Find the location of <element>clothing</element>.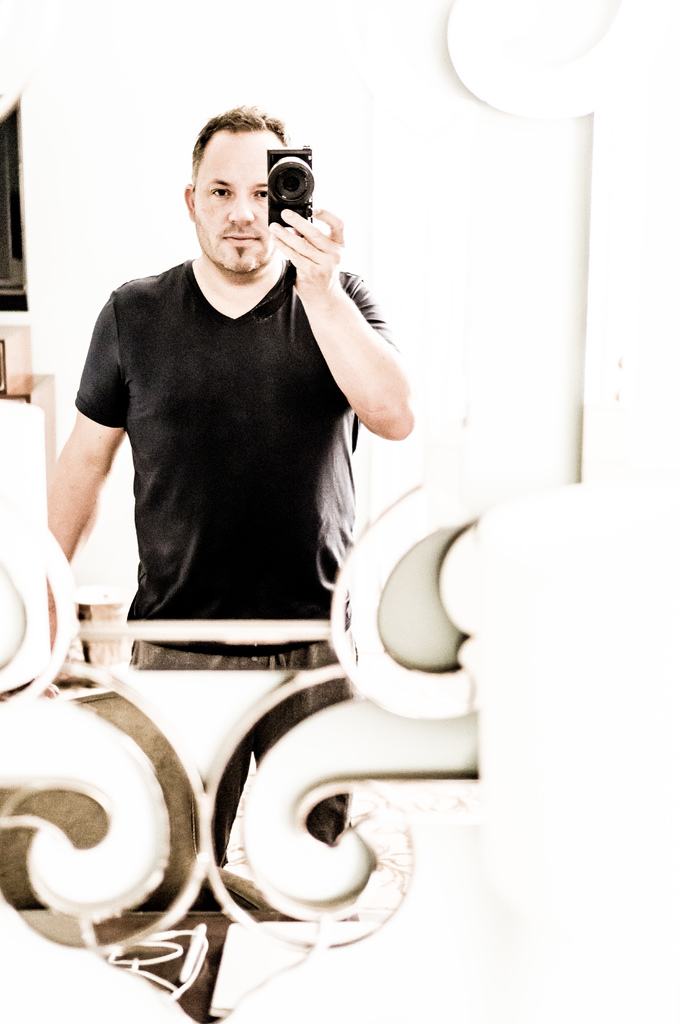
Location: region(67, 258, 391, 845).
